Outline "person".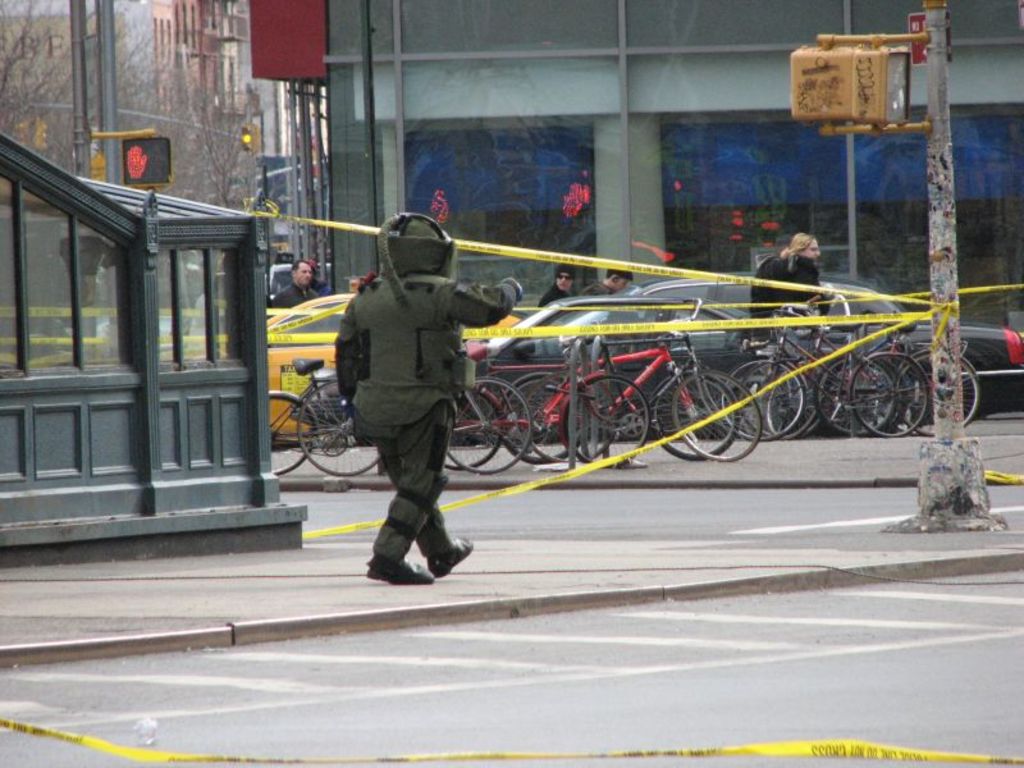
Outline: (532, 260, 582, 302).
